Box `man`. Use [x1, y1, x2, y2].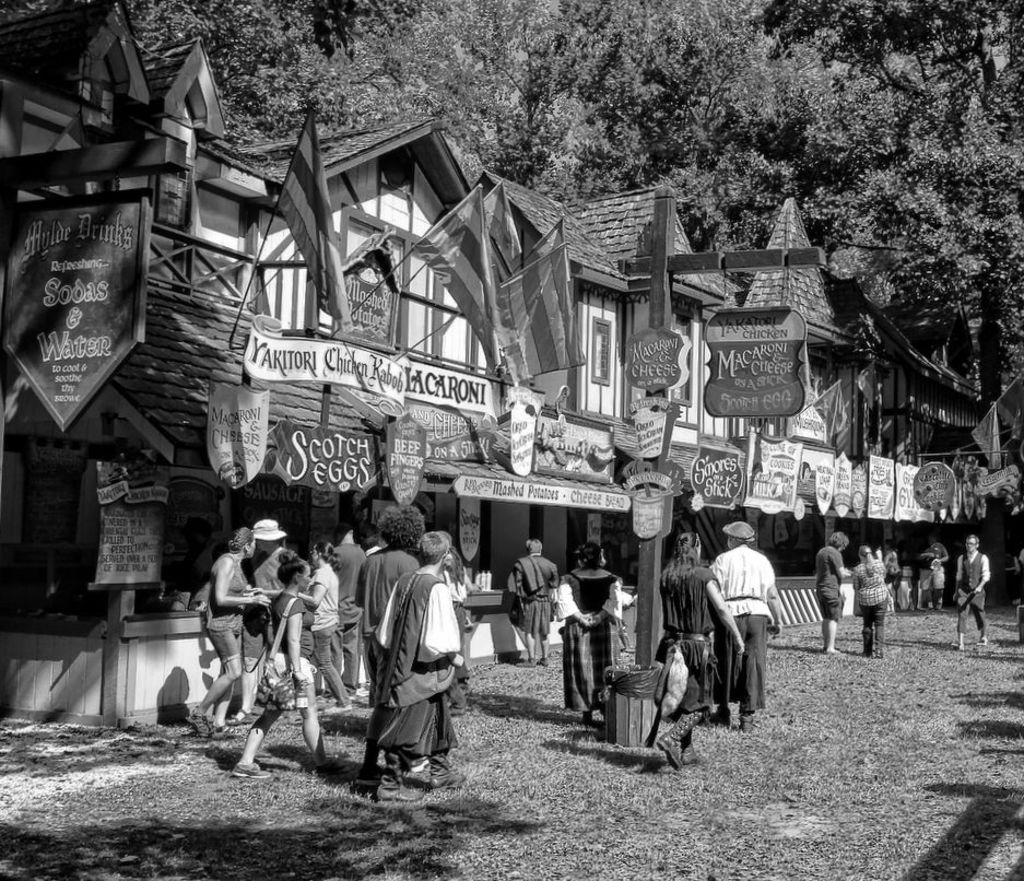
[951, 531, 990, 649].
